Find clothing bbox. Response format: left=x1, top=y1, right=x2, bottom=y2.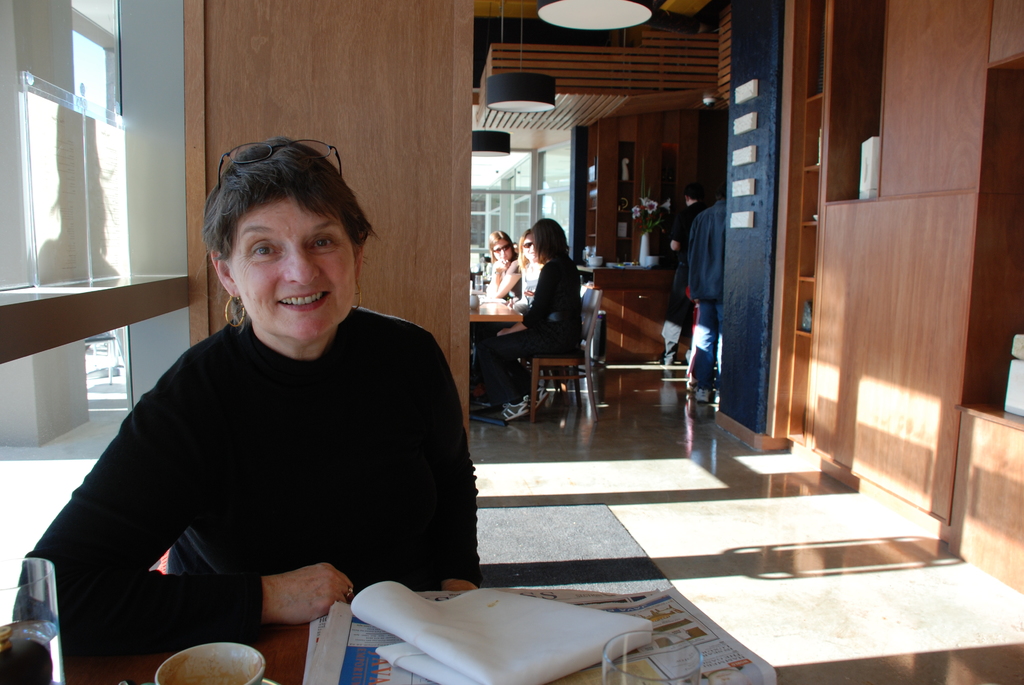
left=505, top=254, right=551, bottom=312.
